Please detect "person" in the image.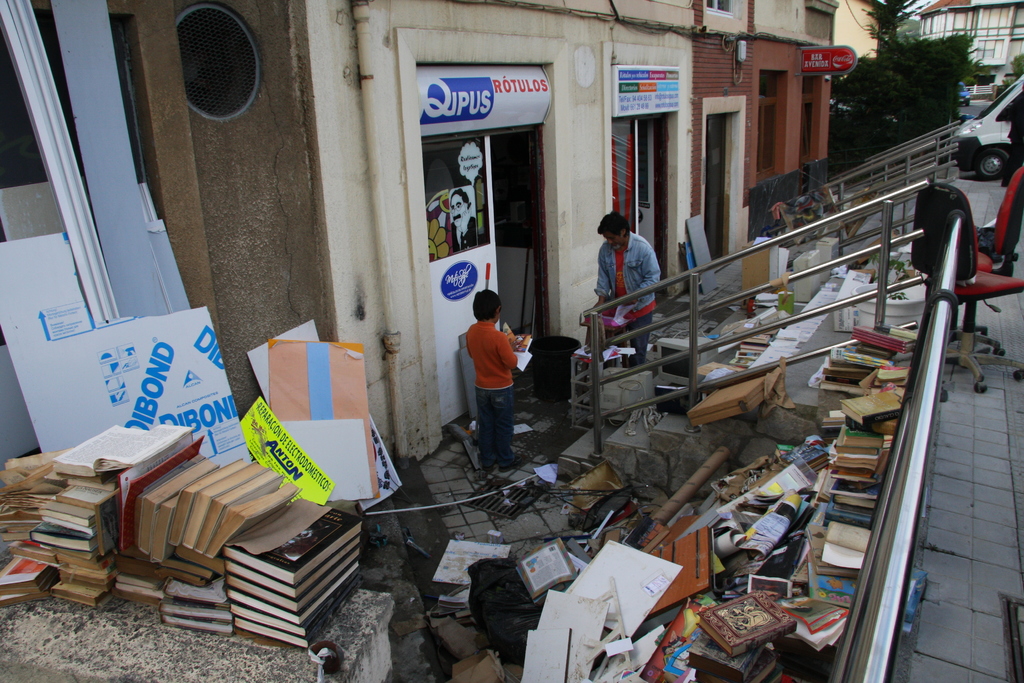
bbox(461, 288, 520, 474).
